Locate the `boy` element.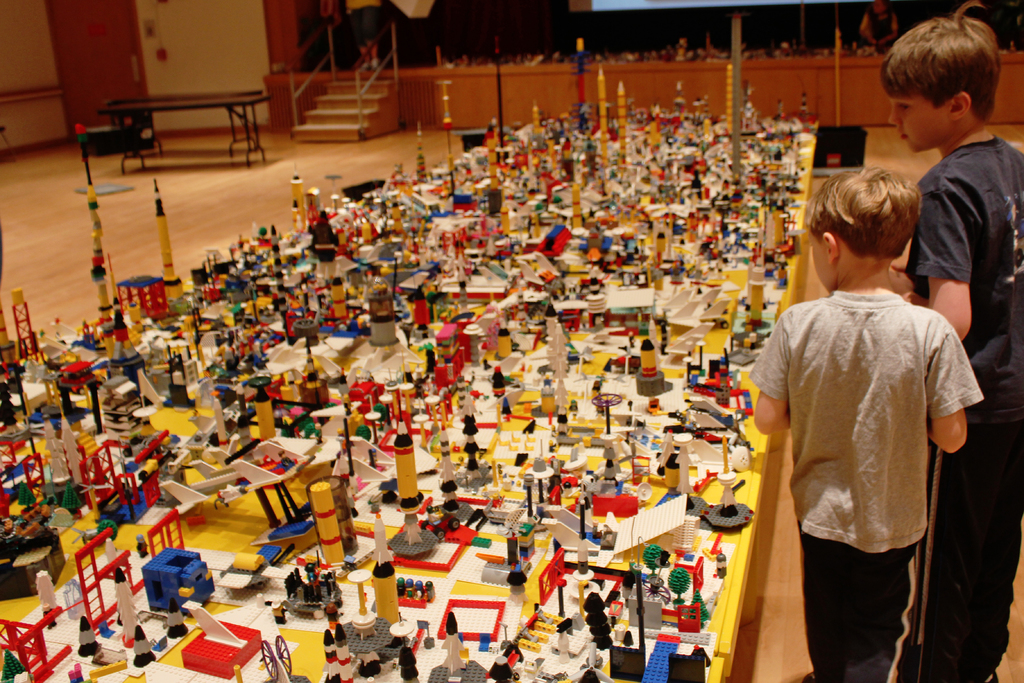
Element bbox: left=752, top=163, right=993, bottom=681.
